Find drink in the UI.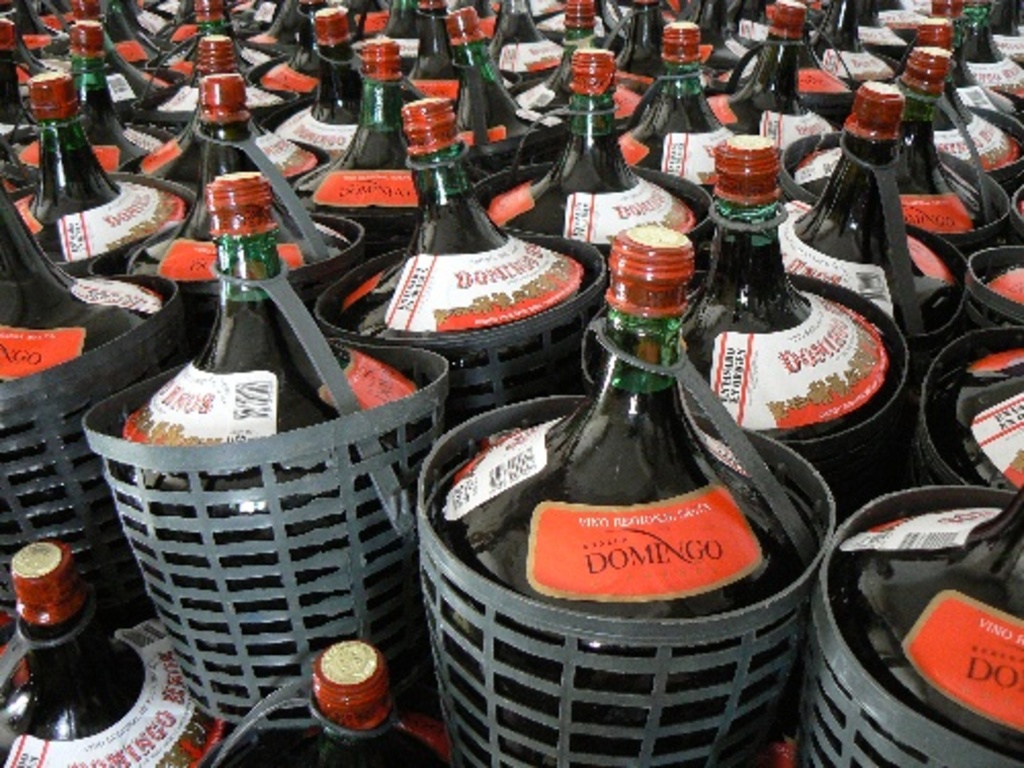
UI element at 453 8 571 162.
